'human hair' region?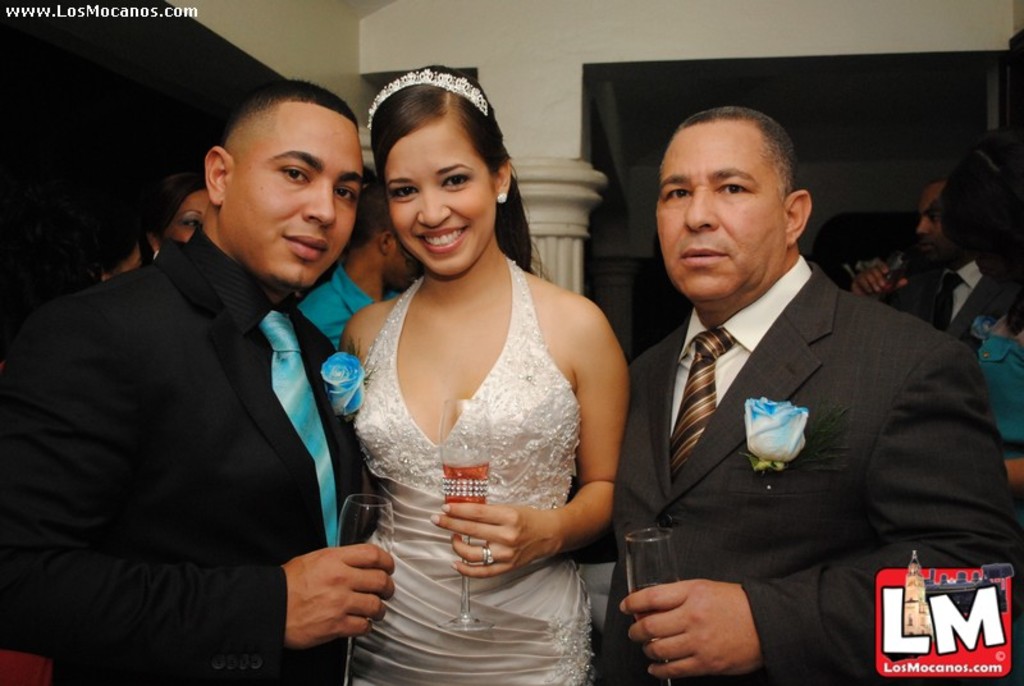
[367, 59, 549, 275]
